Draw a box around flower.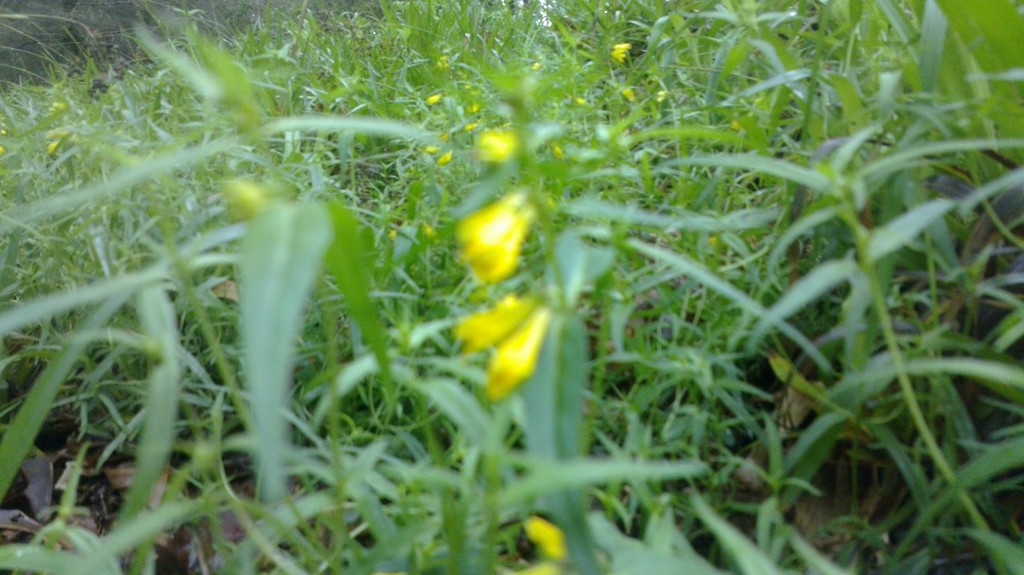
422 92 443 104.
